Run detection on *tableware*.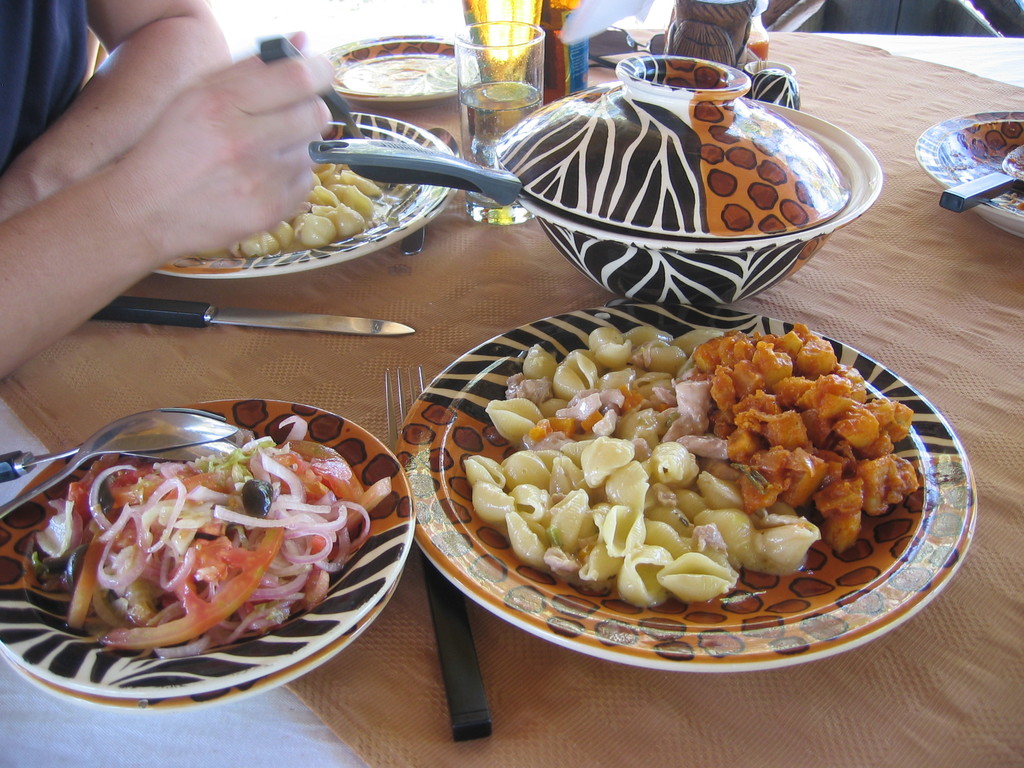
Result: rect(154, 107, 459, 280).
